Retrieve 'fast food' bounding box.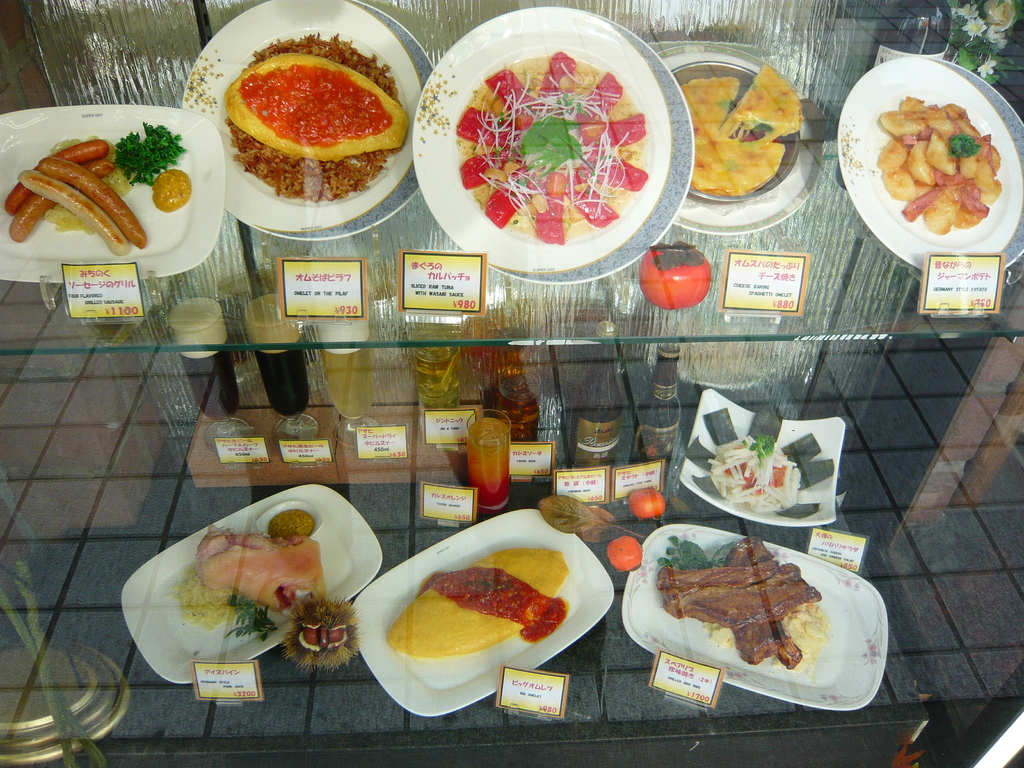
Bounding box: <region>658, 531, 858, 706</region>.
